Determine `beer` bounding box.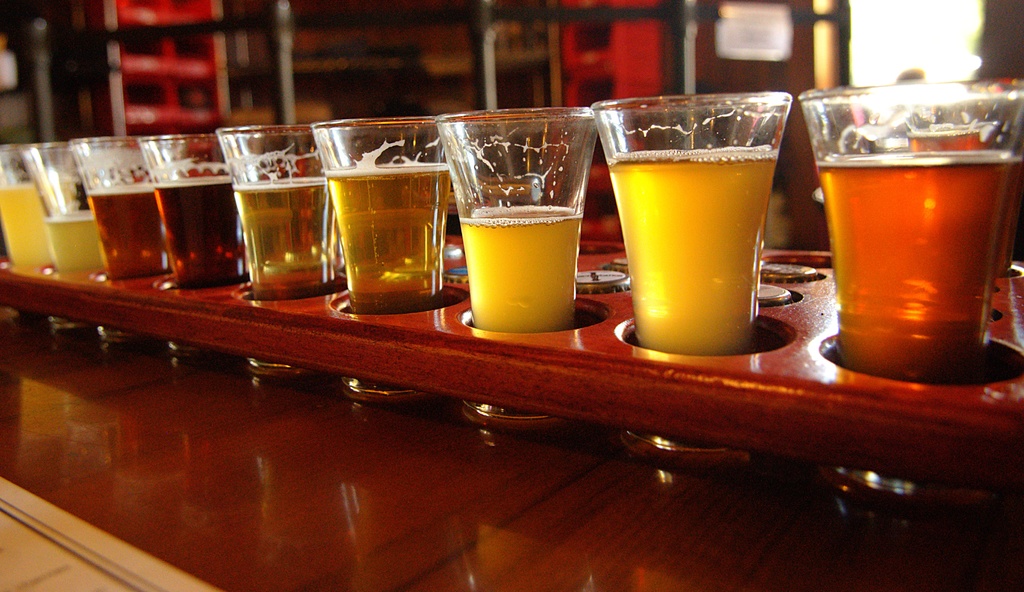
Determined: [605, 147, 769, 353].
